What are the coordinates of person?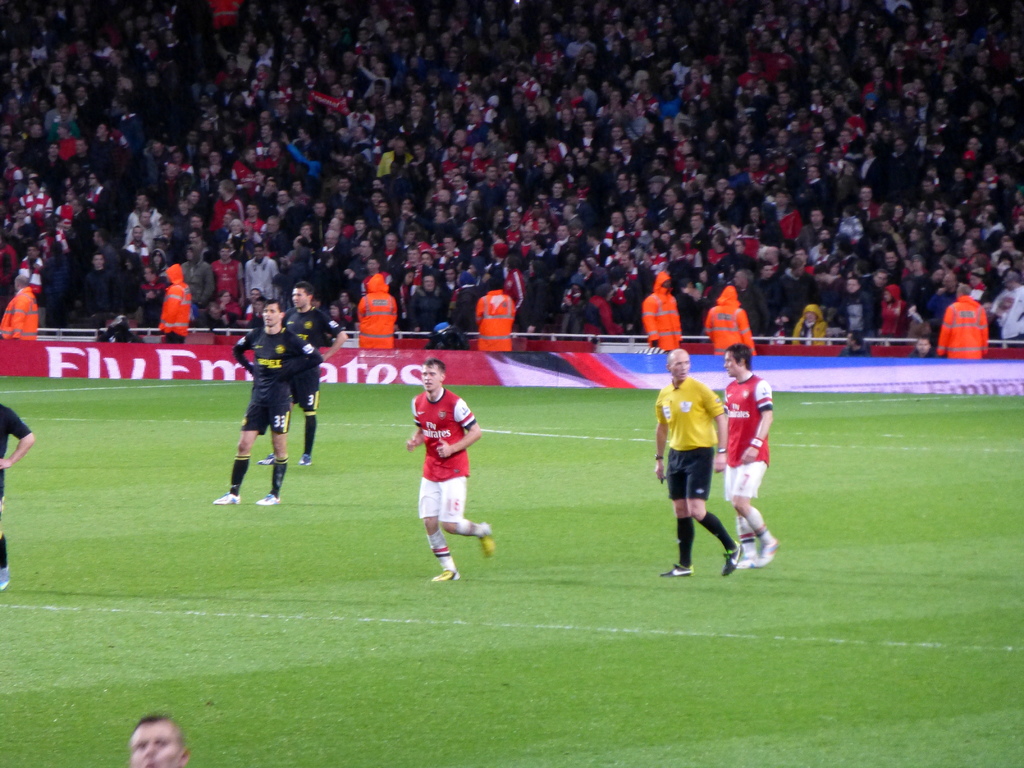
detection(0, 397, 35, 588).
